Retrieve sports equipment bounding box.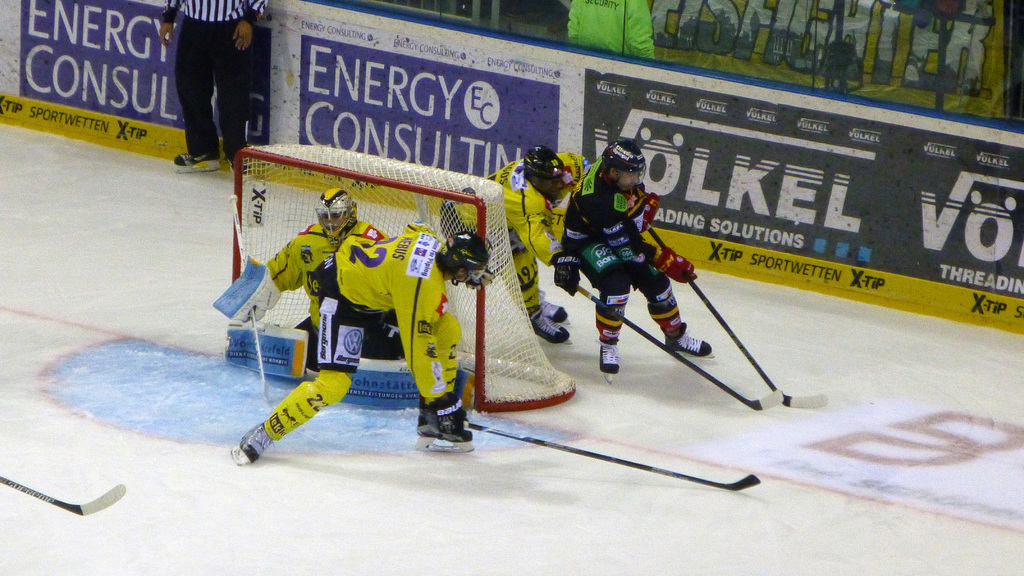
Bounding box: (x1=225, y1=145, x2=575, y2=414).
